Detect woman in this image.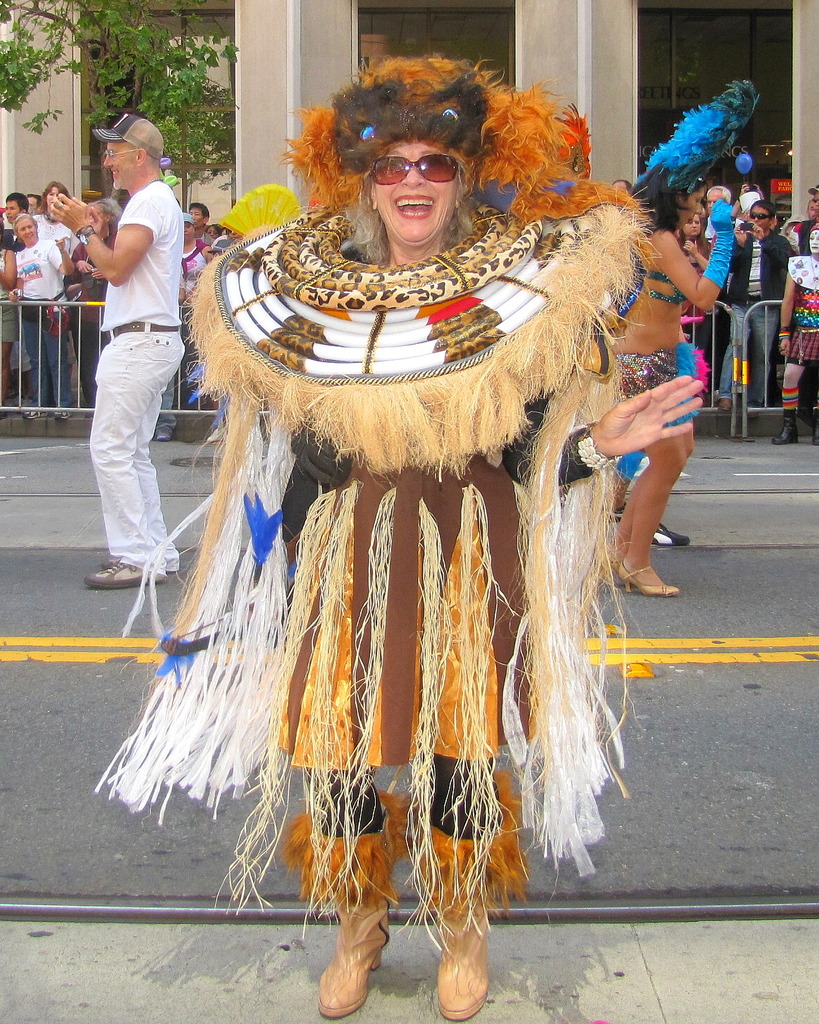
Detection: 771/223/818/448.
